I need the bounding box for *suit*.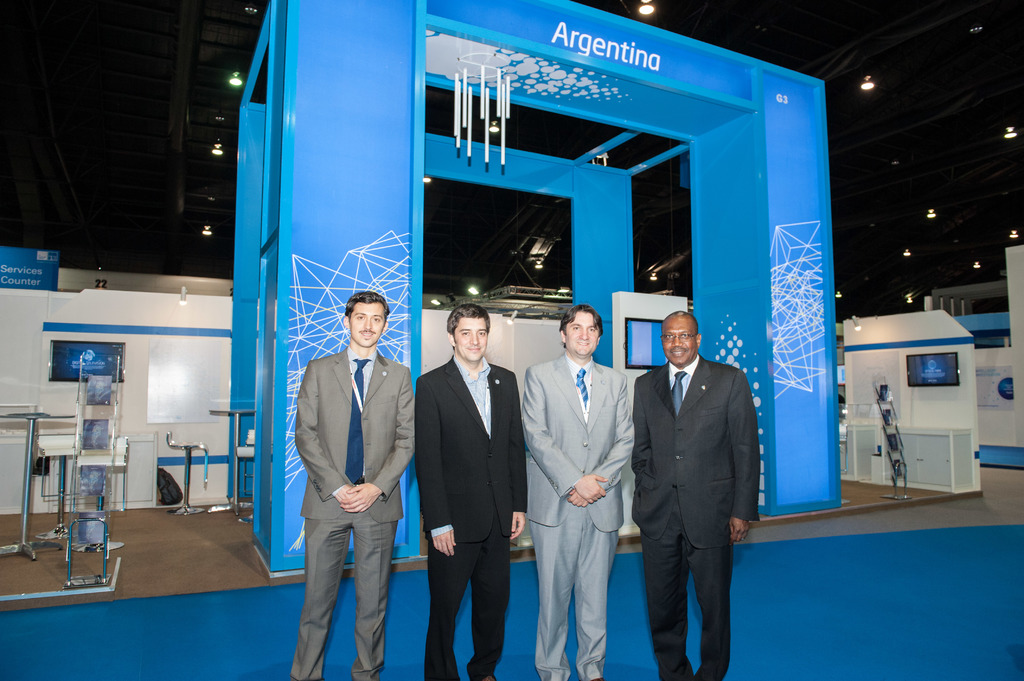
Here it is: x1=518 y1=351 x2=636 y2=679.
